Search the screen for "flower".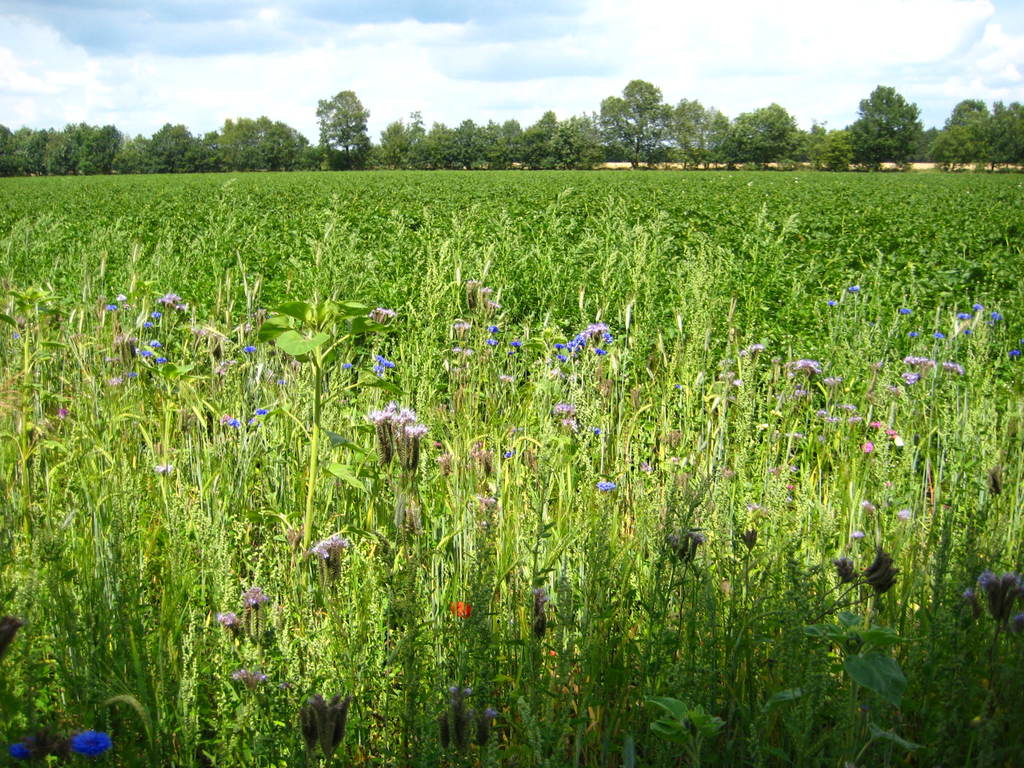
Found at pyautogui.locateOnScreen(993, 310, 1000, 321).
